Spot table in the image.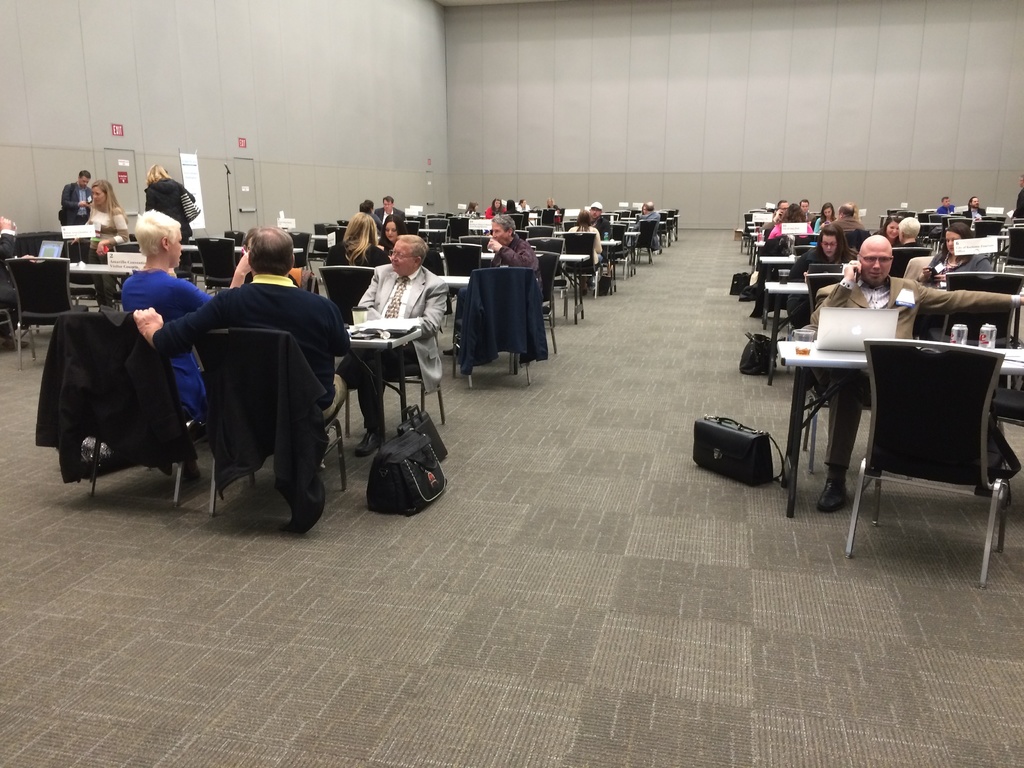
table found at locate(740, 206, 773, 287).
